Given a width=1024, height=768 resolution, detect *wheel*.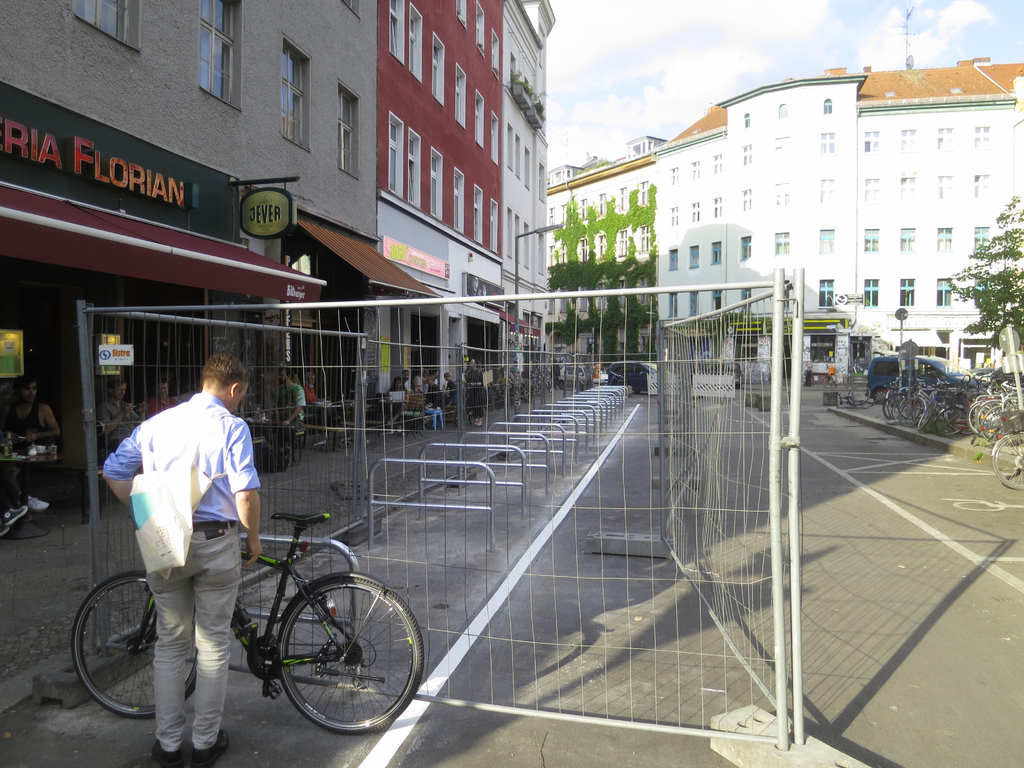
l=915, t=398, r=934, b=431.
